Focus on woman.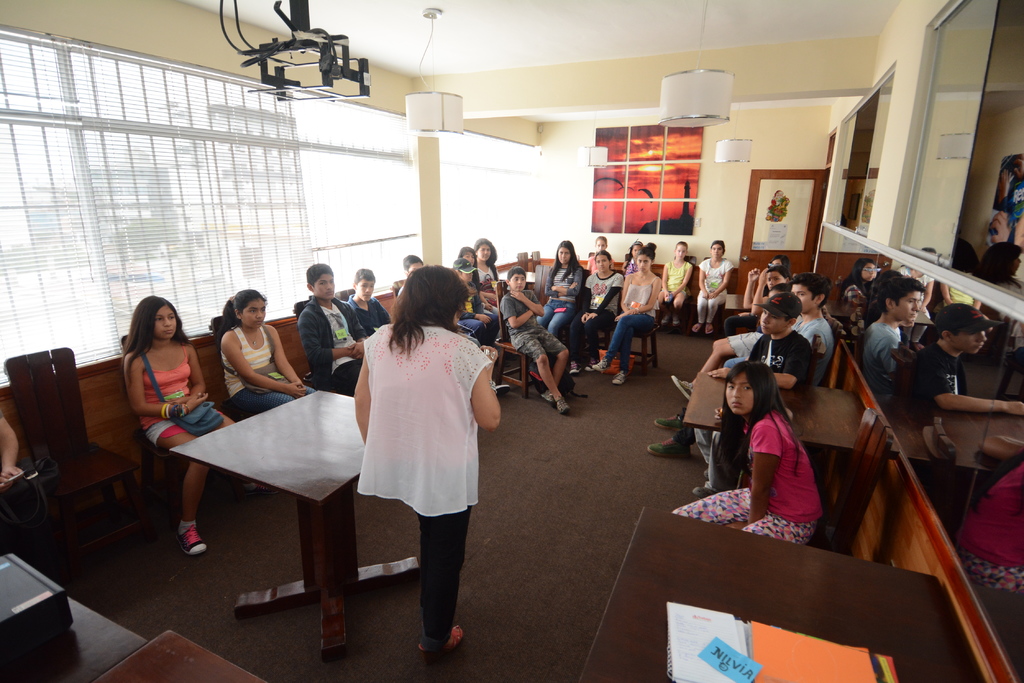
Focused at detection(604, 244, 668, 364).
